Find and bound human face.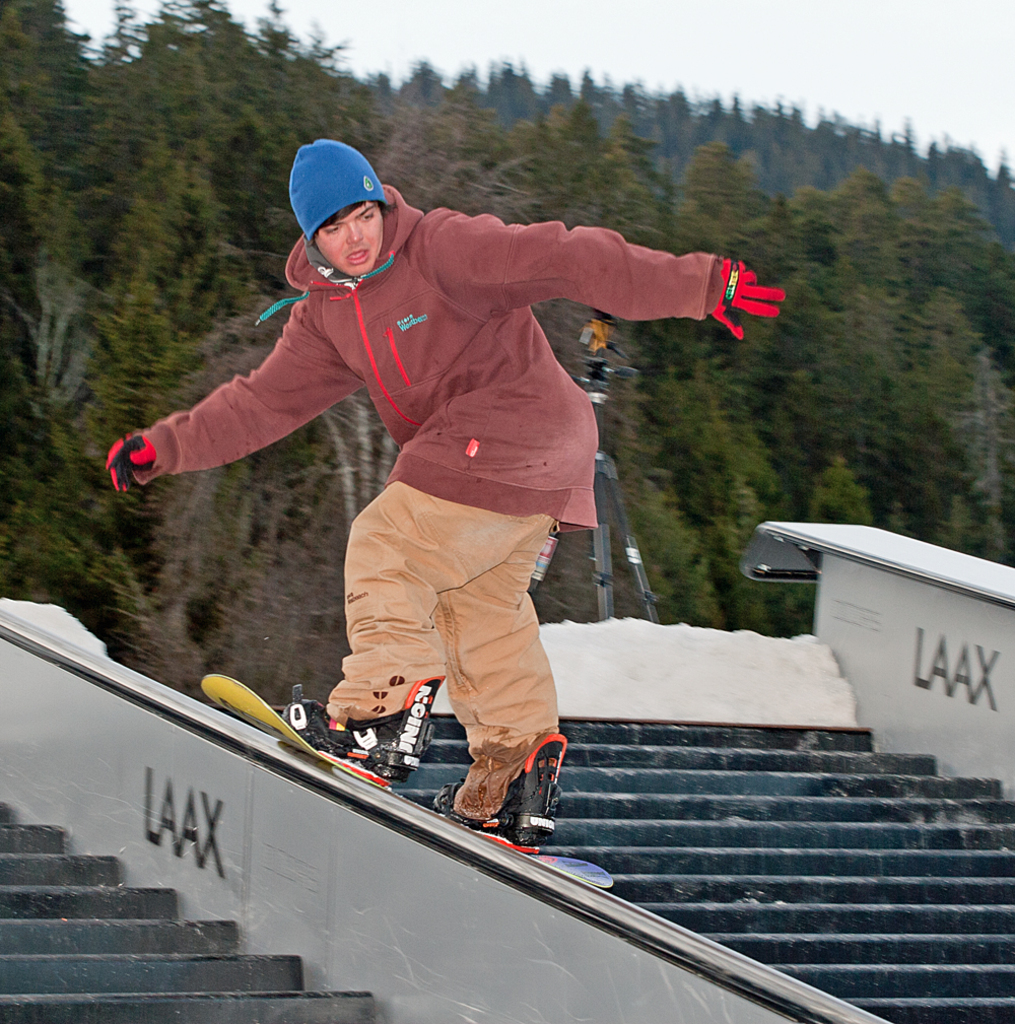
Bound: 313, 201, 385, 277.
